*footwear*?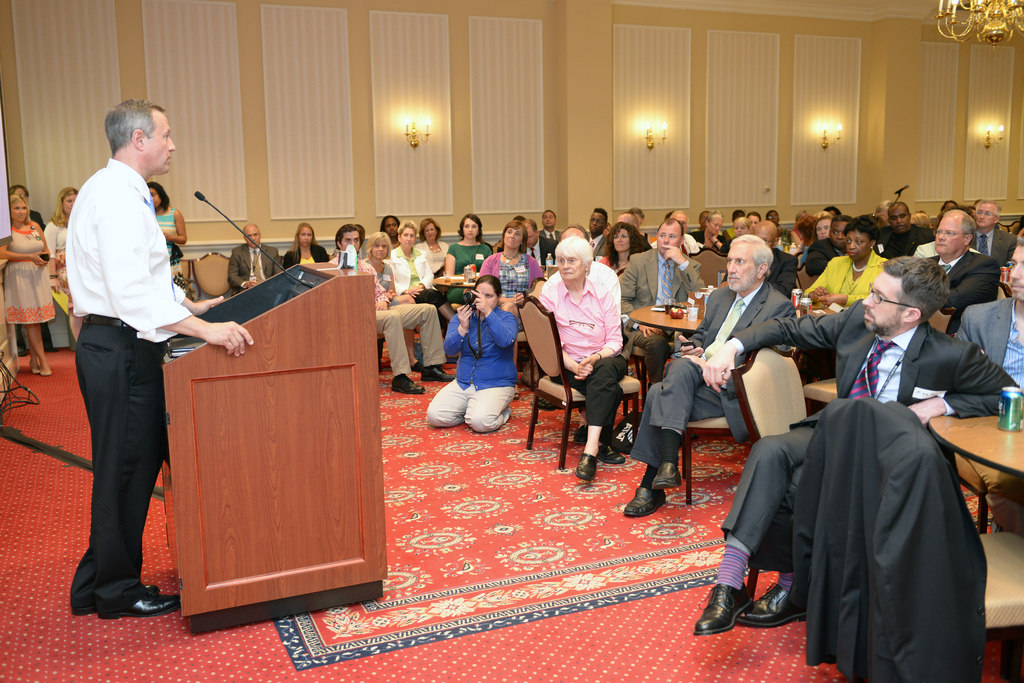
{"left": 575, "top": 451, "right": 597, "bottom": 482}
